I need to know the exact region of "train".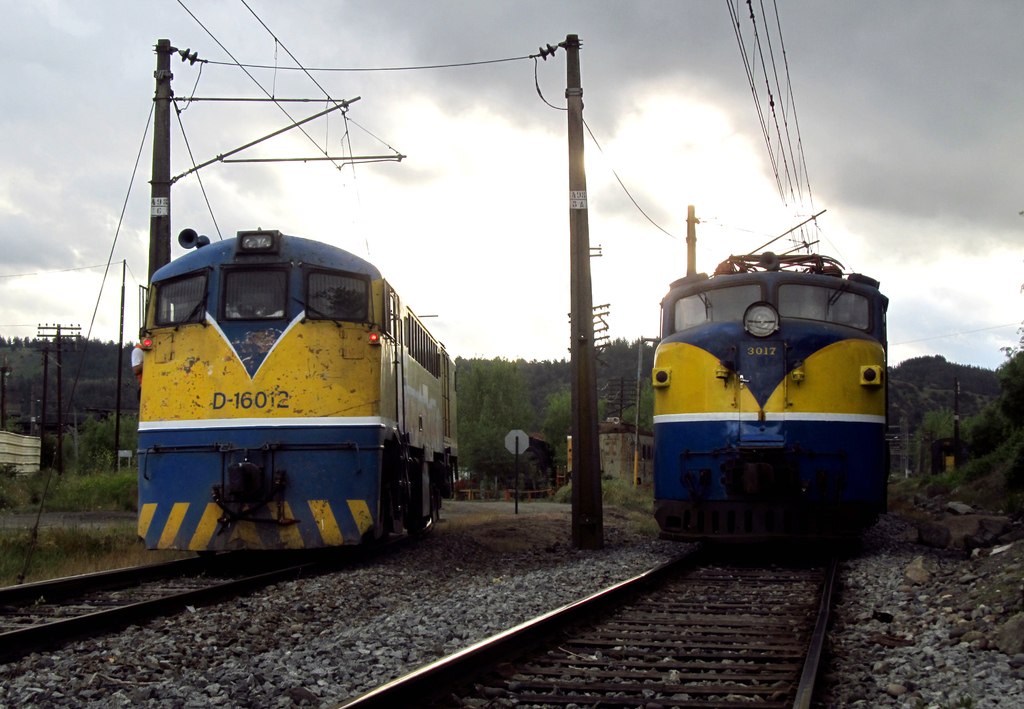
Region: <box>138,222,460,551</box>.
